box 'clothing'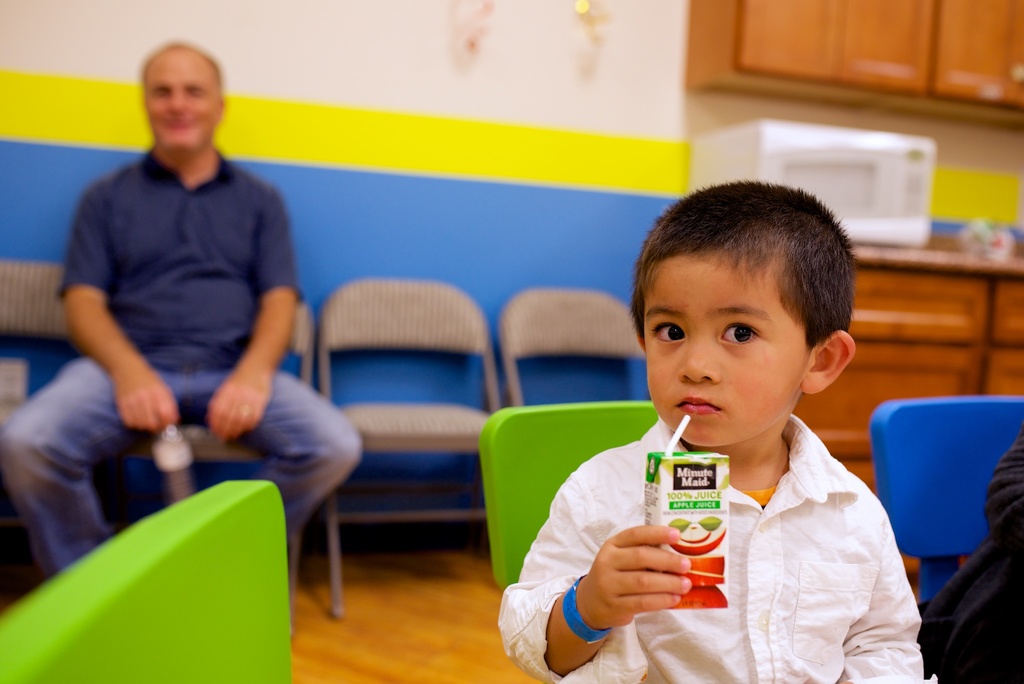
<box>515,369,942,676</box>
